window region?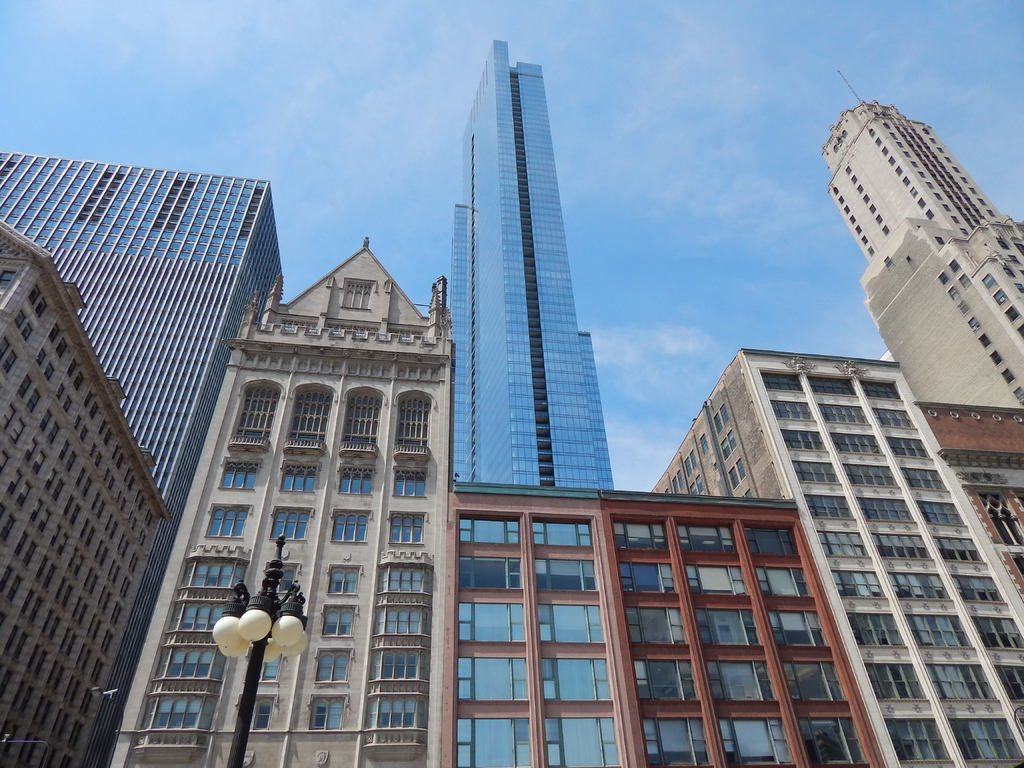
{"left": 530, "top": 657, "right": 611, "bottom": 704}
